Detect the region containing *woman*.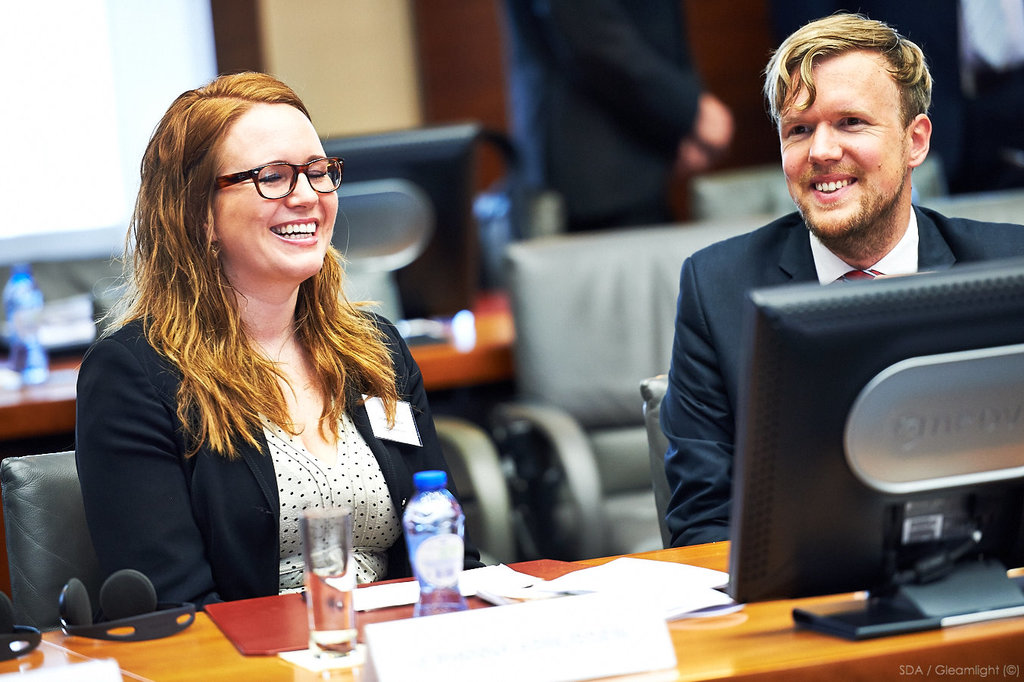
<bbox>62, 81, 461, 643</bbox>.
